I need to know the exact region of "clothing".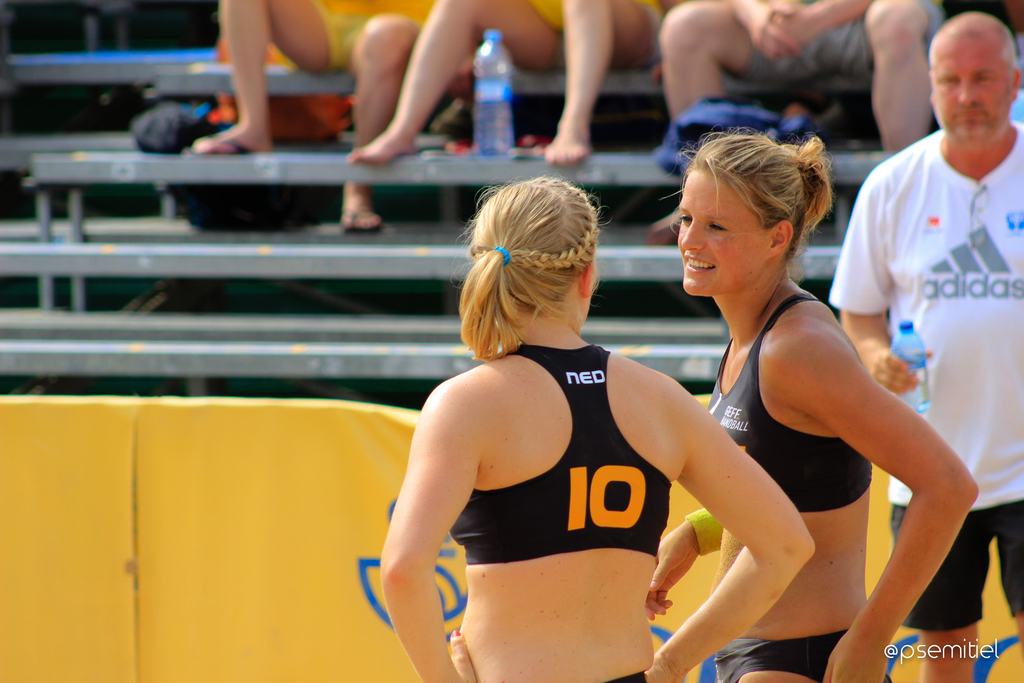
Region: select_region(715, 630, 893, 682).
